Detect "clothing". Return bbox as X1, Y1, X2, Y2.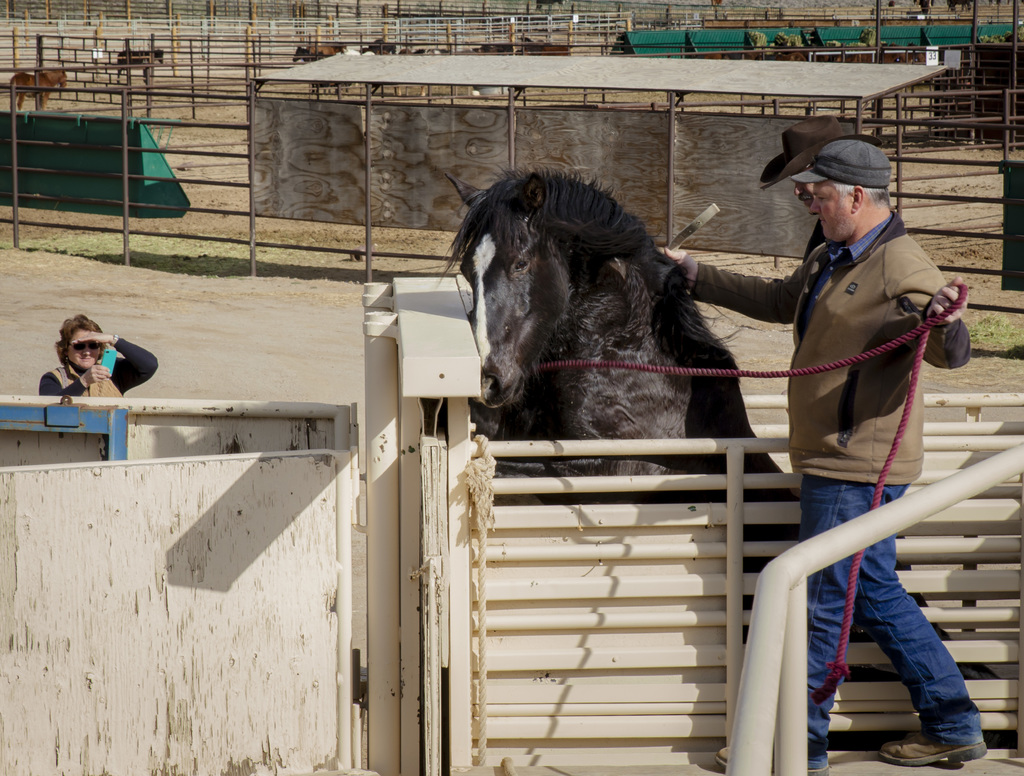
37, 334, 164, 398.
